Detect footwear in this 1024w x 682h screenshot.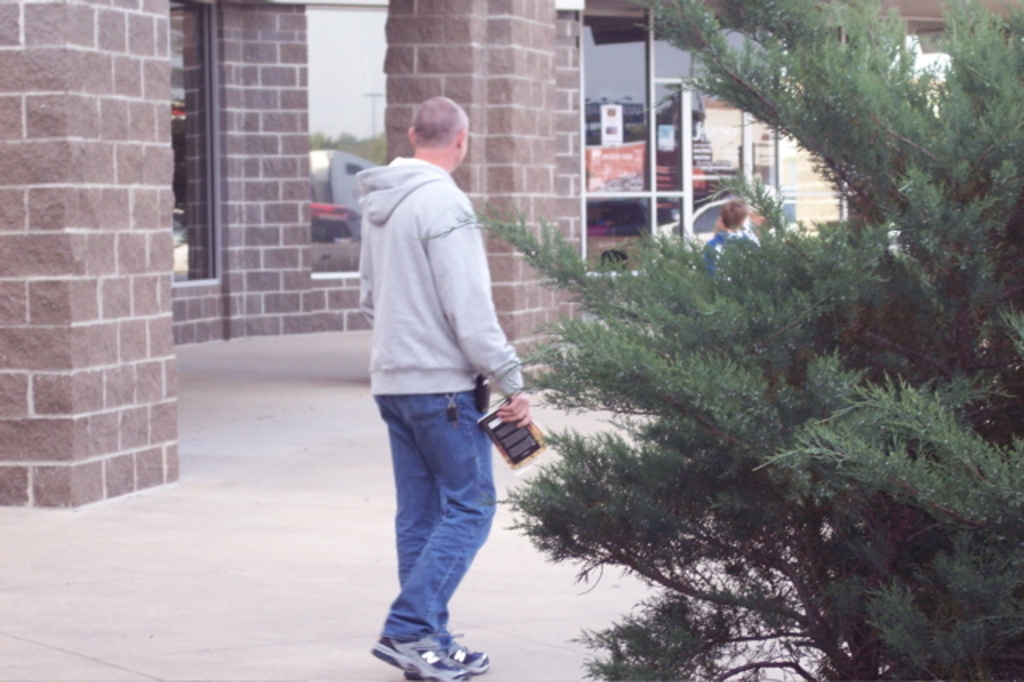
Detection: select_region(405, 631, 491, 677).
